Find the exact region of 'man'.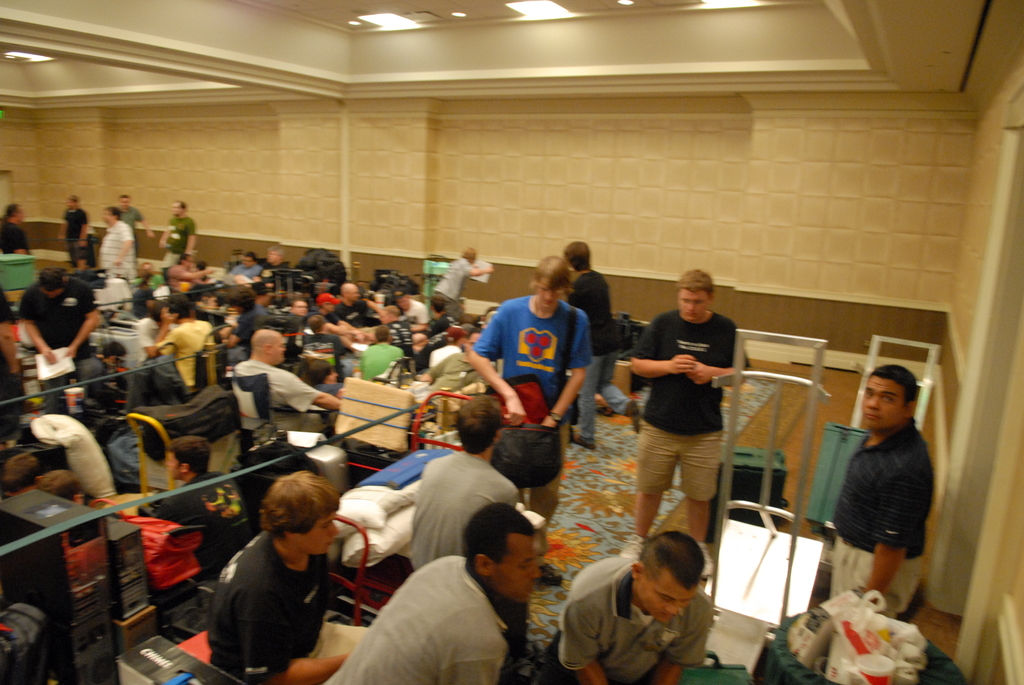
Exact region: (161, 201, 195, 267).
